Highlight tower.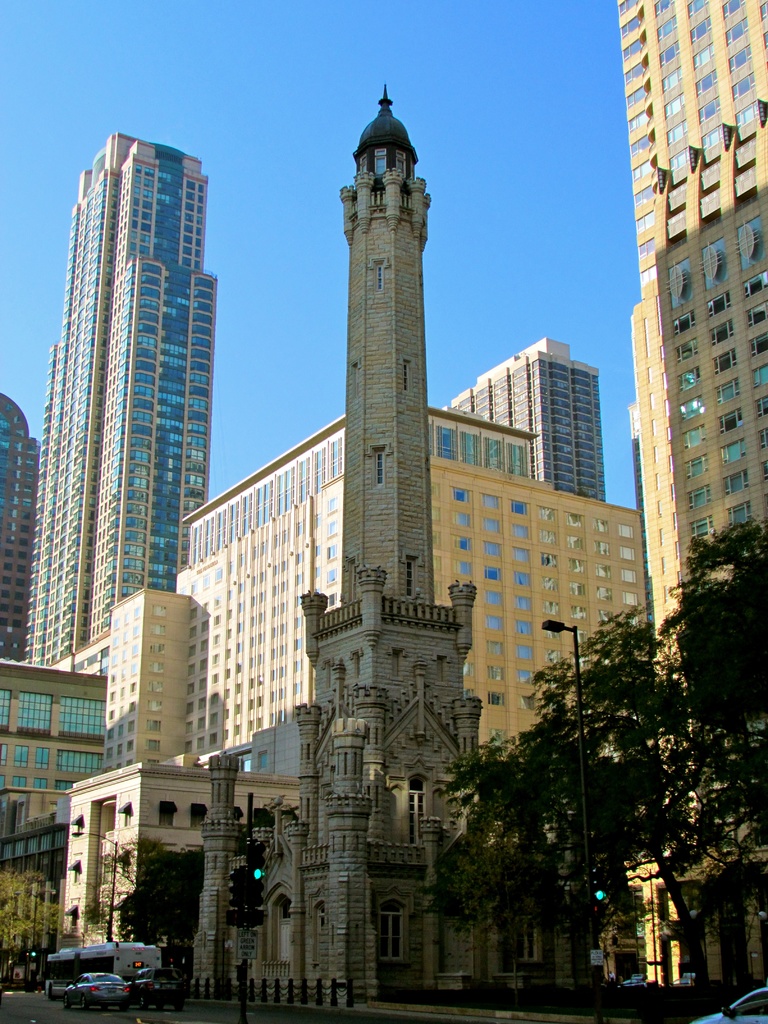
Highlighted region: 0,390,38,685.
